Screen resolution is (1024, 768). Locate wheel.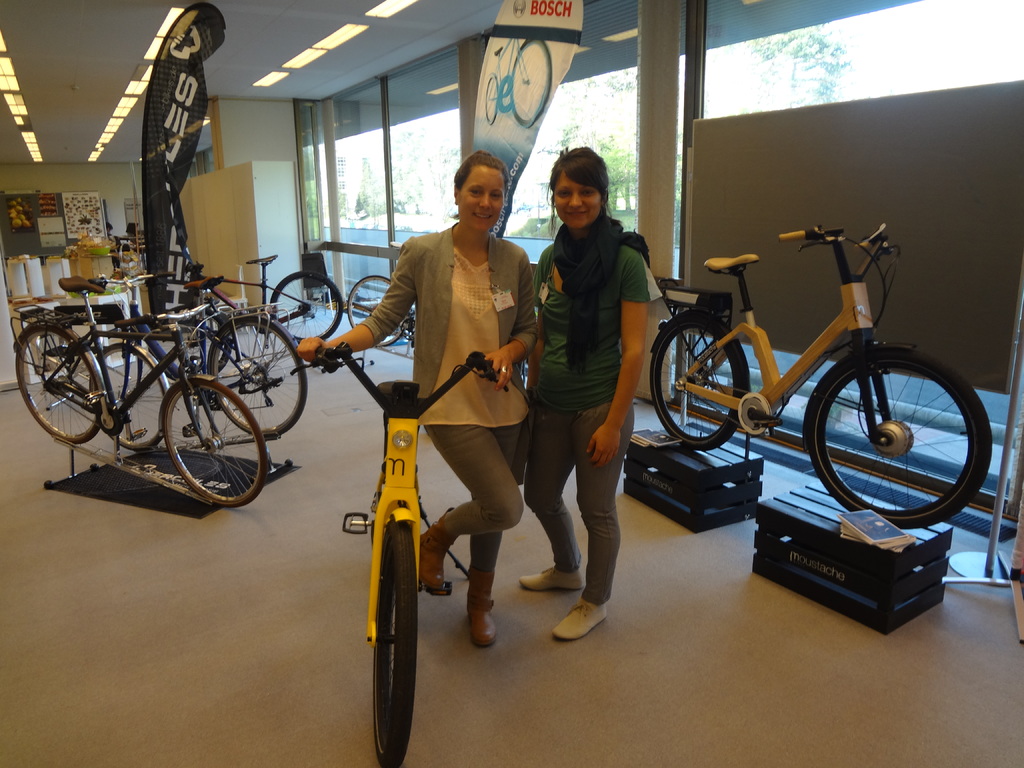
14/325/99/447.
